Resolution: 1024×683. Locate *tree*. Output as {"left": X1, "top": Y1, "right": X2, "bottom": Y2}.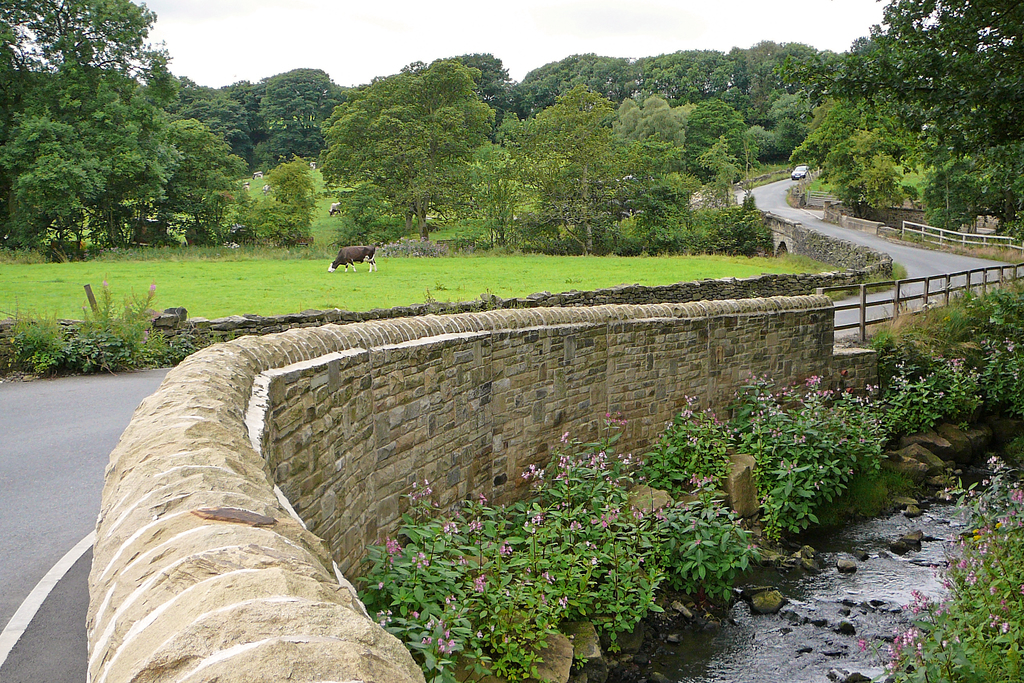
{"left": 3, "top": 0, "right": 158, "bottom": 74}.
